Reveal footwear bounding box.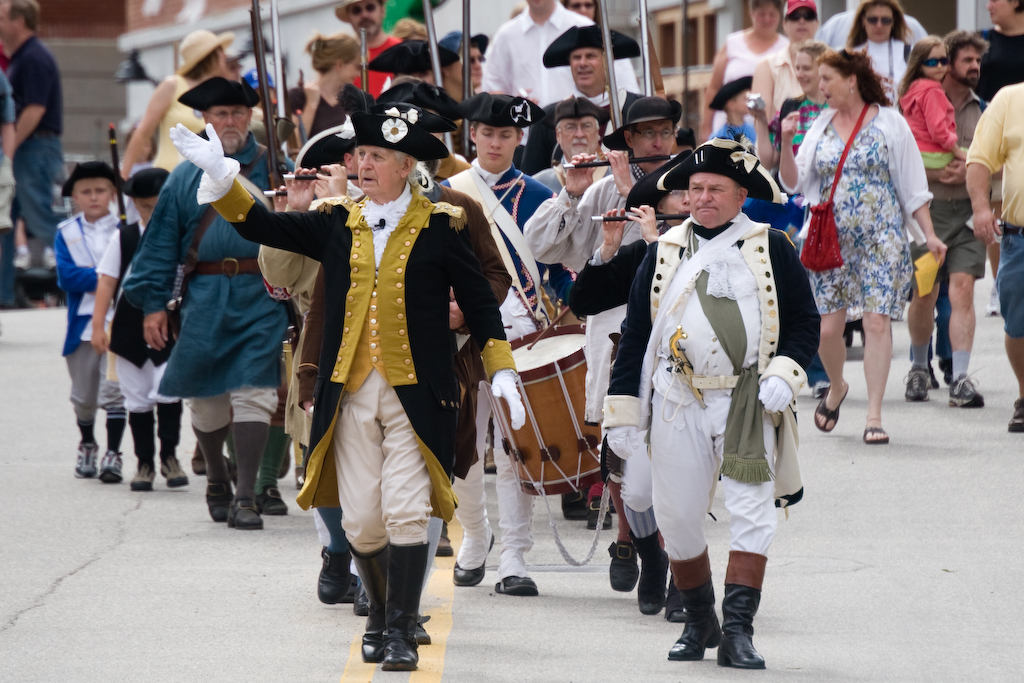
Revealed: x1=629 y1=534 x2=668 y2=616.
